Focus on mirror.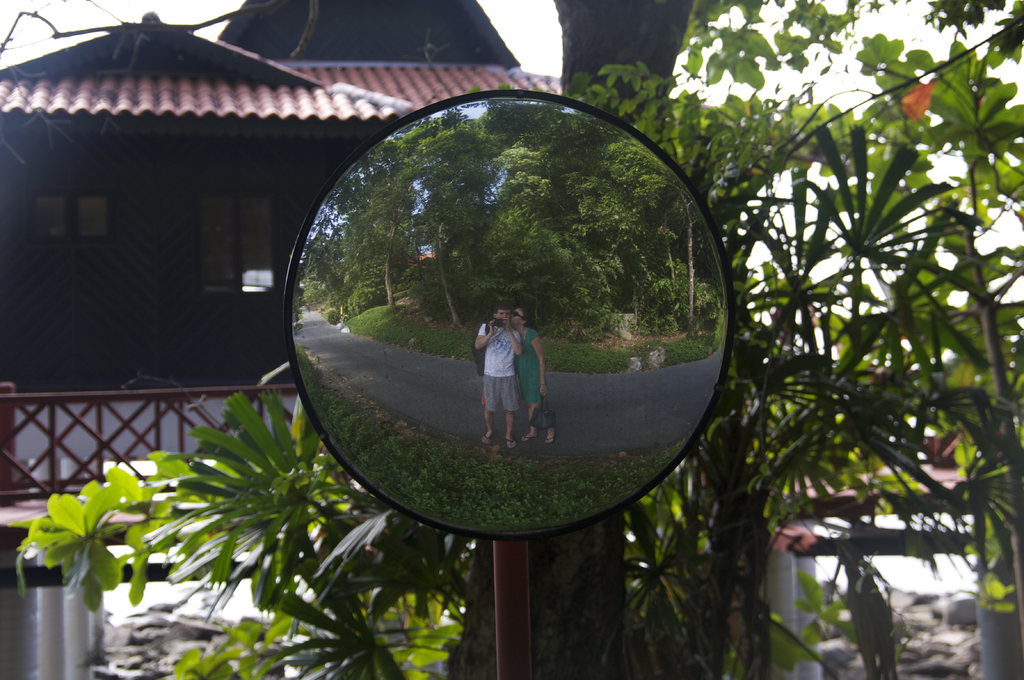
Focused at [291,97,728,530].
